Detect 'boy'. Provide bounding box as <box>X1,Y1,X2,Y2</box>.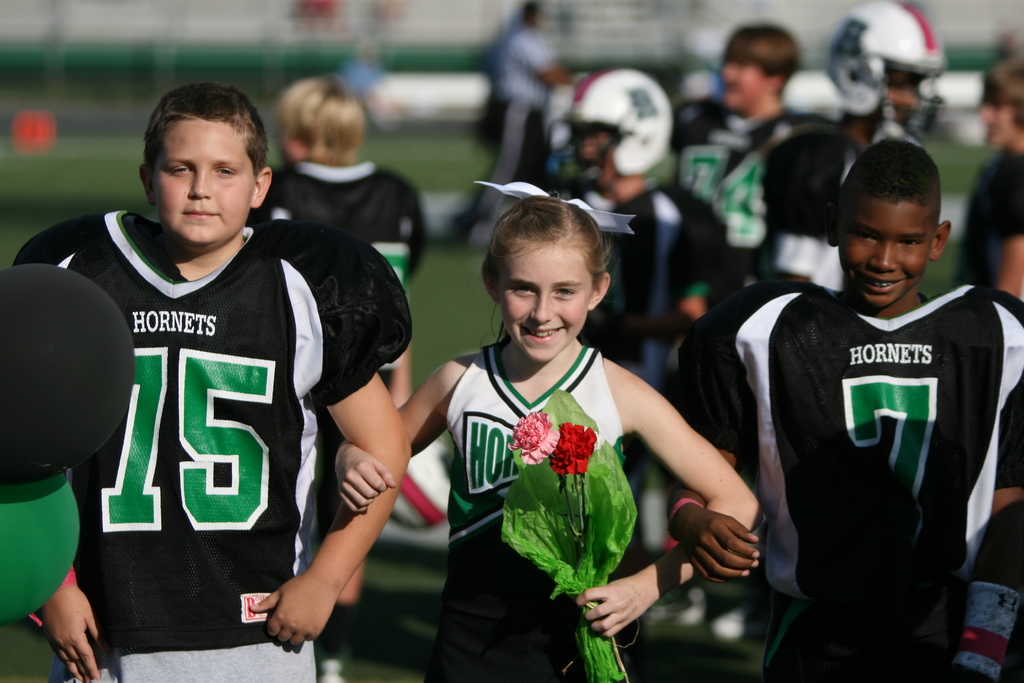
<box>257,76,433,410</box>.
